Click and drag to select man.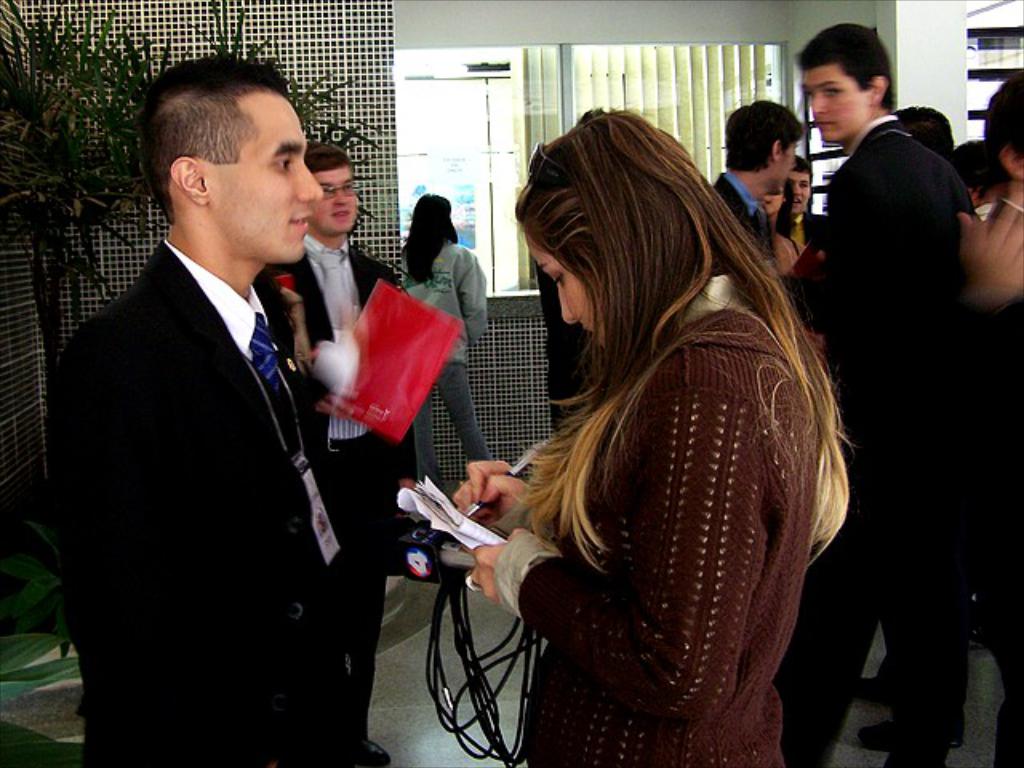
Selection: (left=715, top=99, right=803, bottom=267).
